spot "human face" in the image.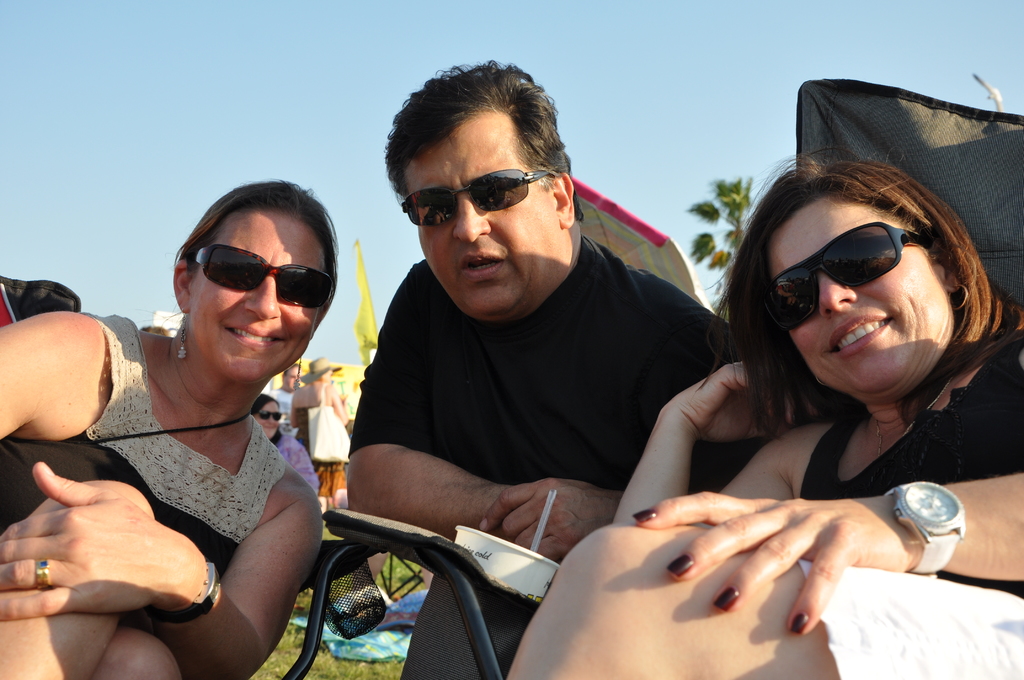
"human face" found at select_region(397, 118, 560, 320).
